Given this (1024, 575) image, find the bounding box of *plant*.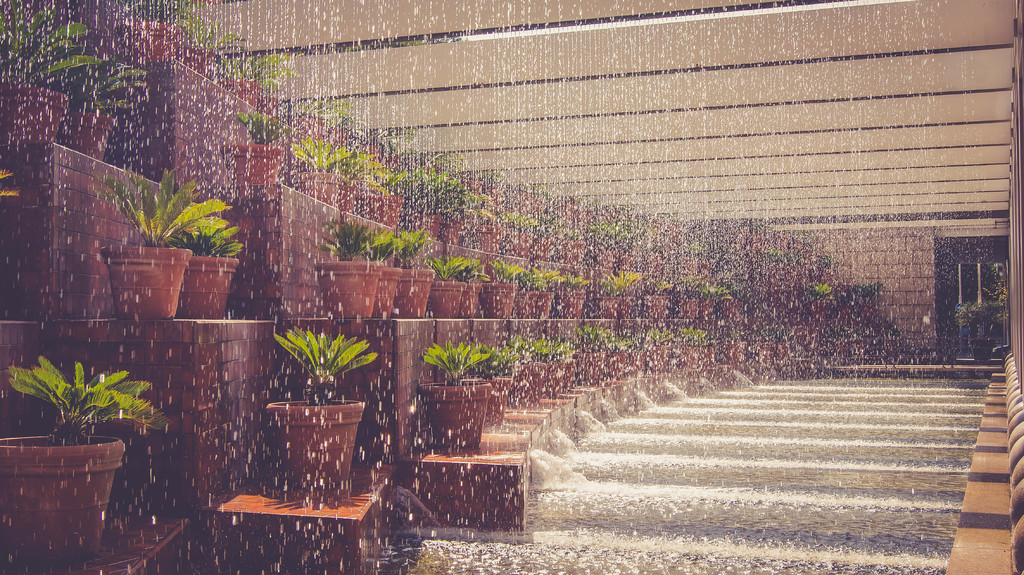
pyautogui.locateOnScreen(458, 257, 492, 283).
